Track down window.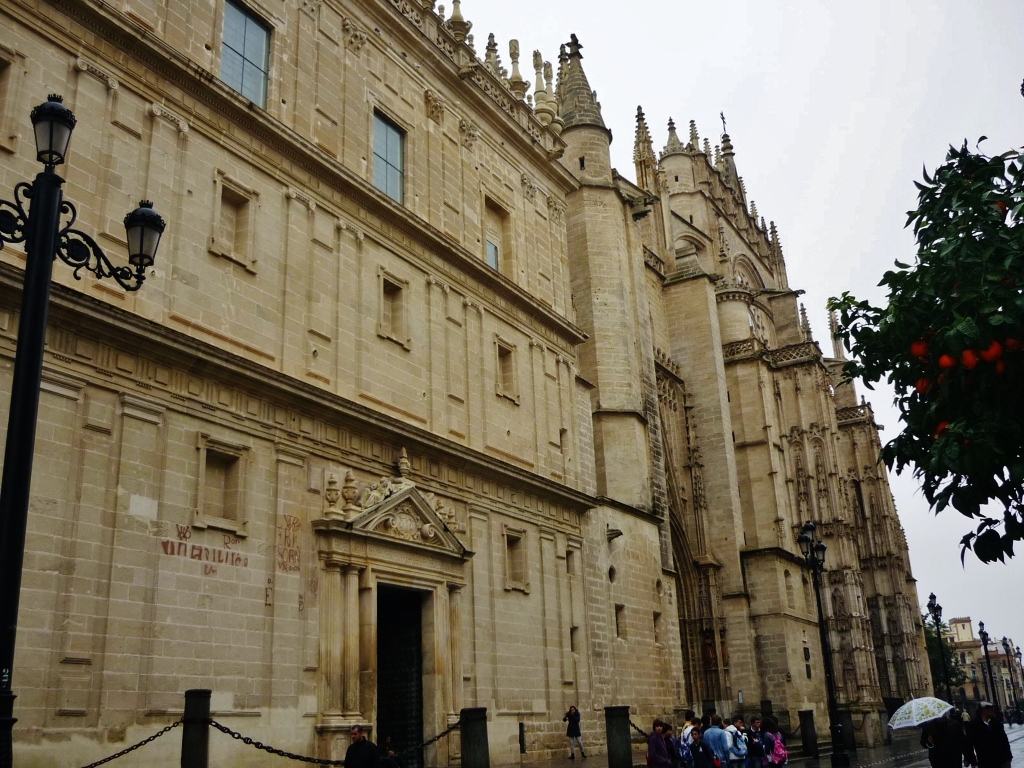
Tracked to [368,112,411,190].
